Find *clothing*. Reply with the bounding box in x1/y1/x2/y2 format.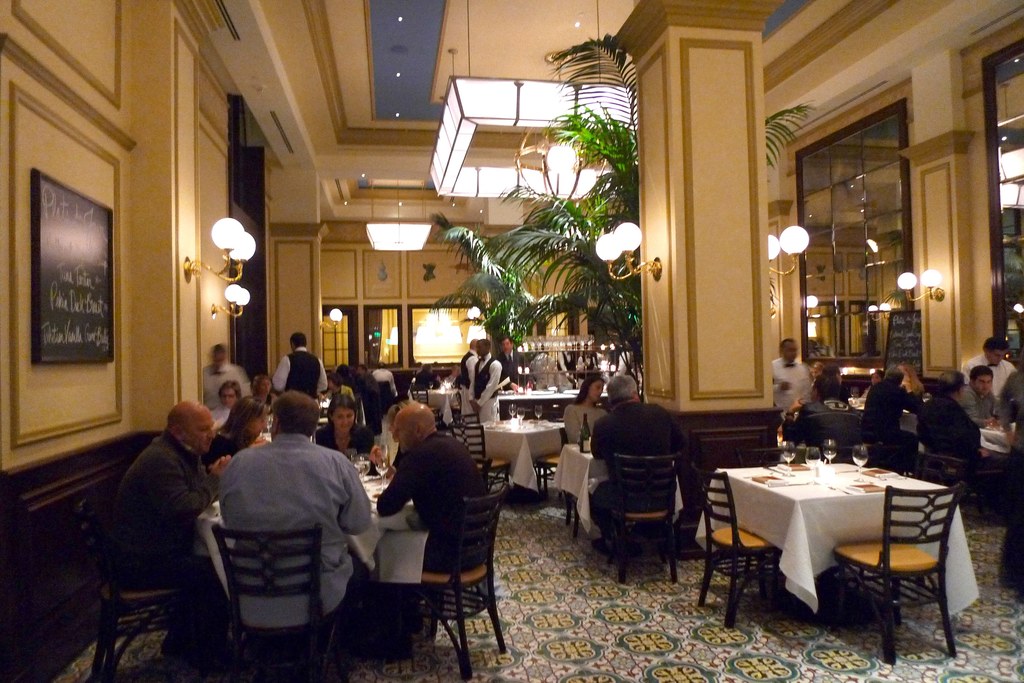
351/432/497/616.
